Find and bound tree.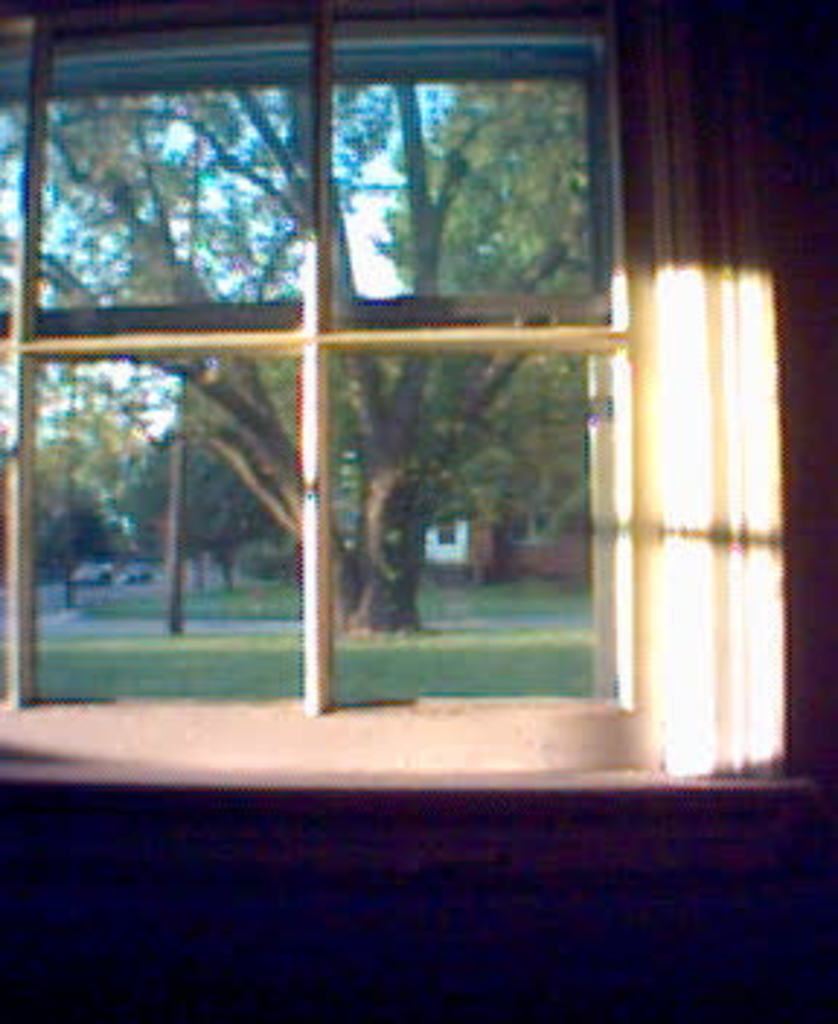
Bound: Rect(84, 29, 631, 640).
